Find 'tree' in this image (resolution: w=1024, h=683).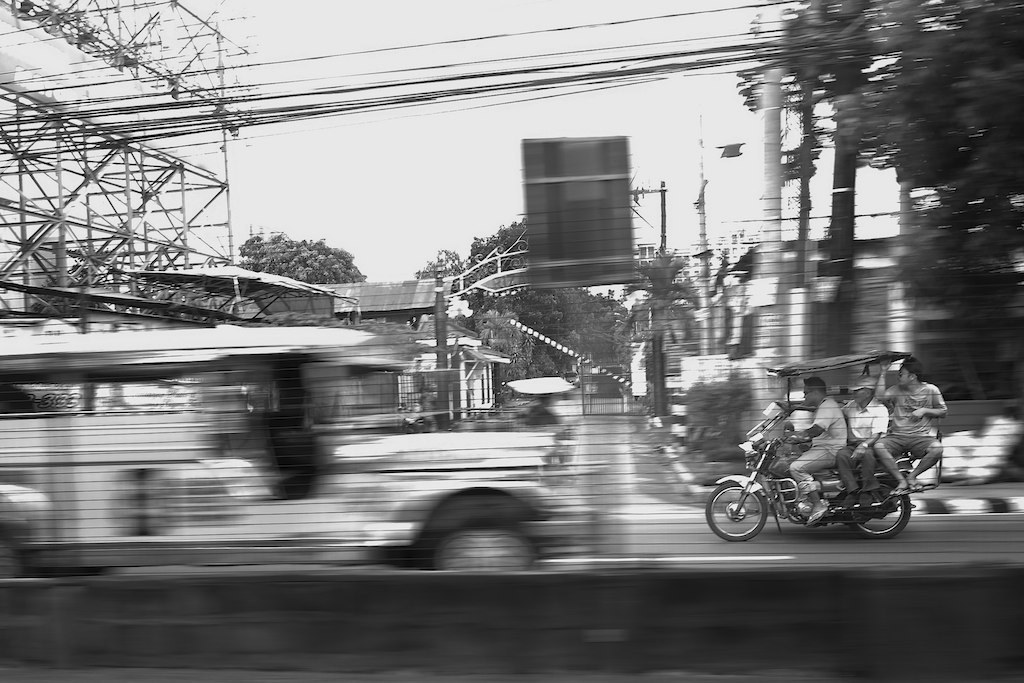
(639, 251, 757, 365).
